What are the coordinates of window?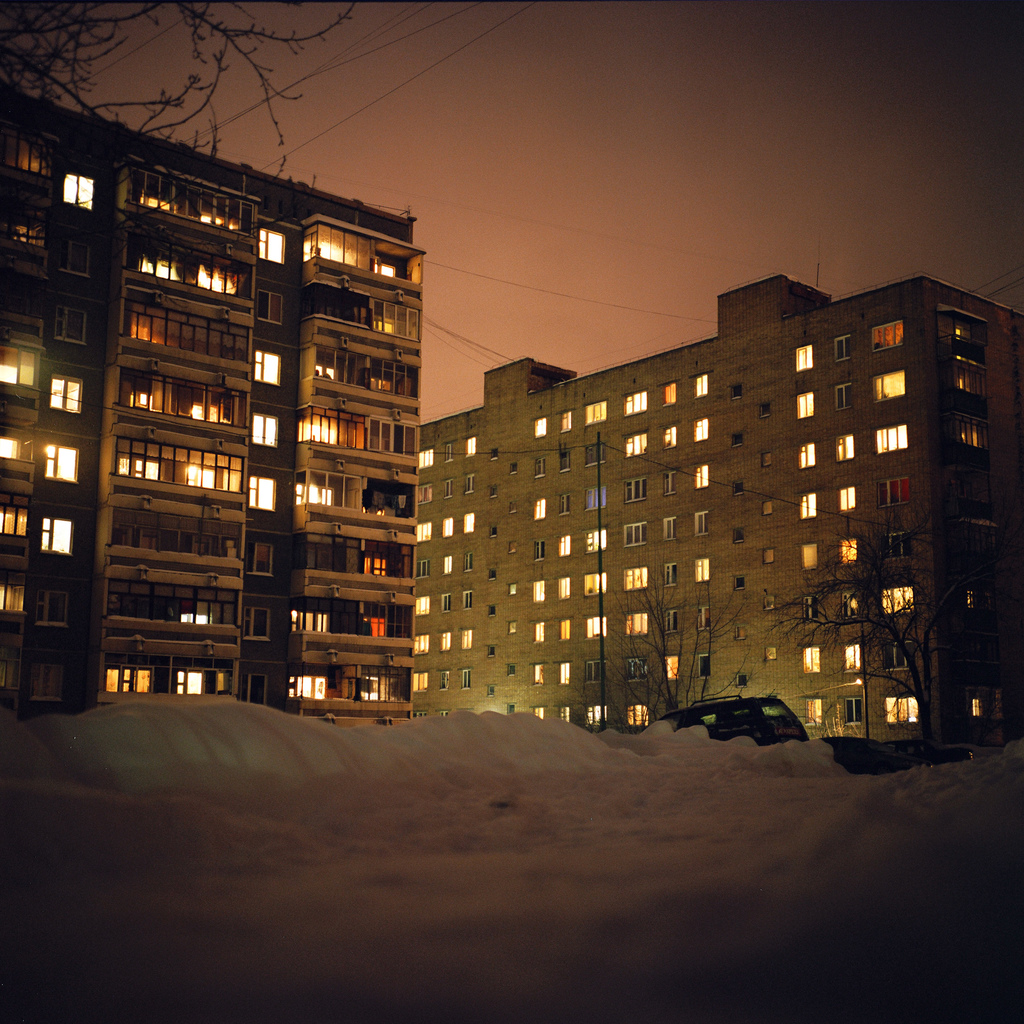
l=464, t=551, r=473, b=571.
